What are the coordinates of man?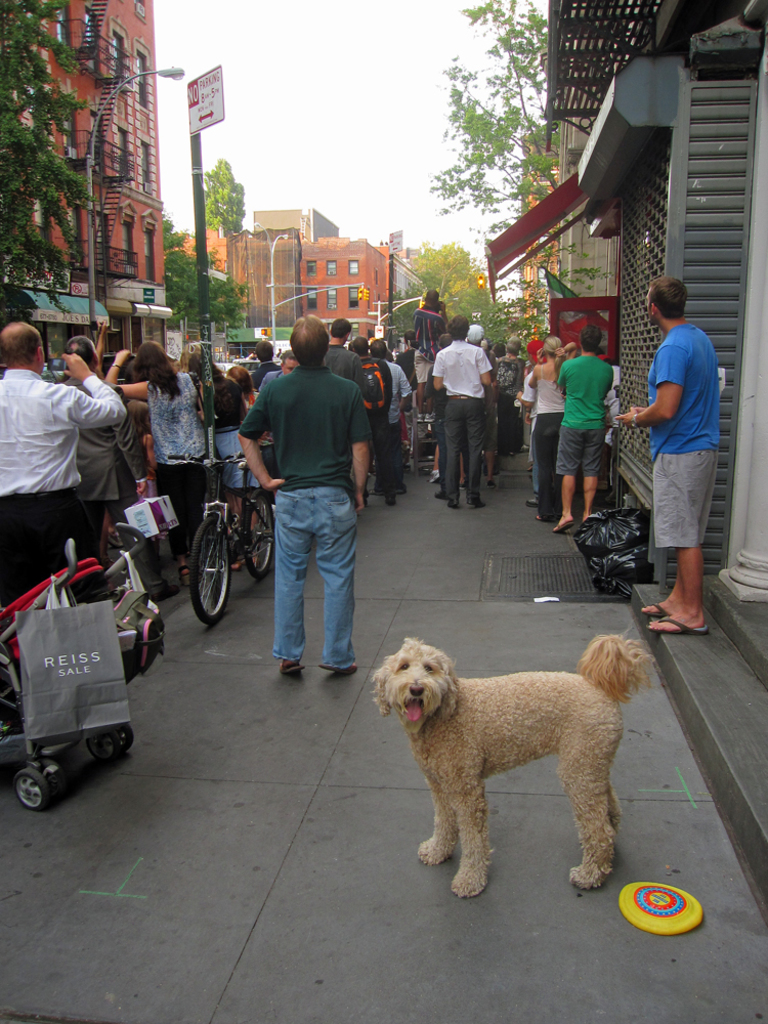
324 316 374 413.
